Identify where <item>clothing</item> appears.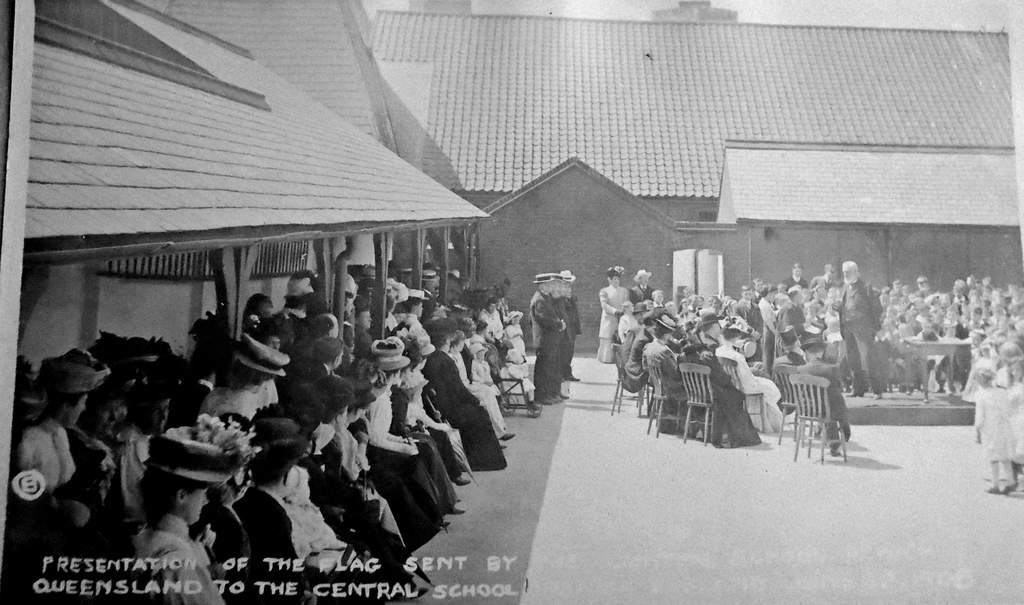
Appears at 530/292/569/405.
